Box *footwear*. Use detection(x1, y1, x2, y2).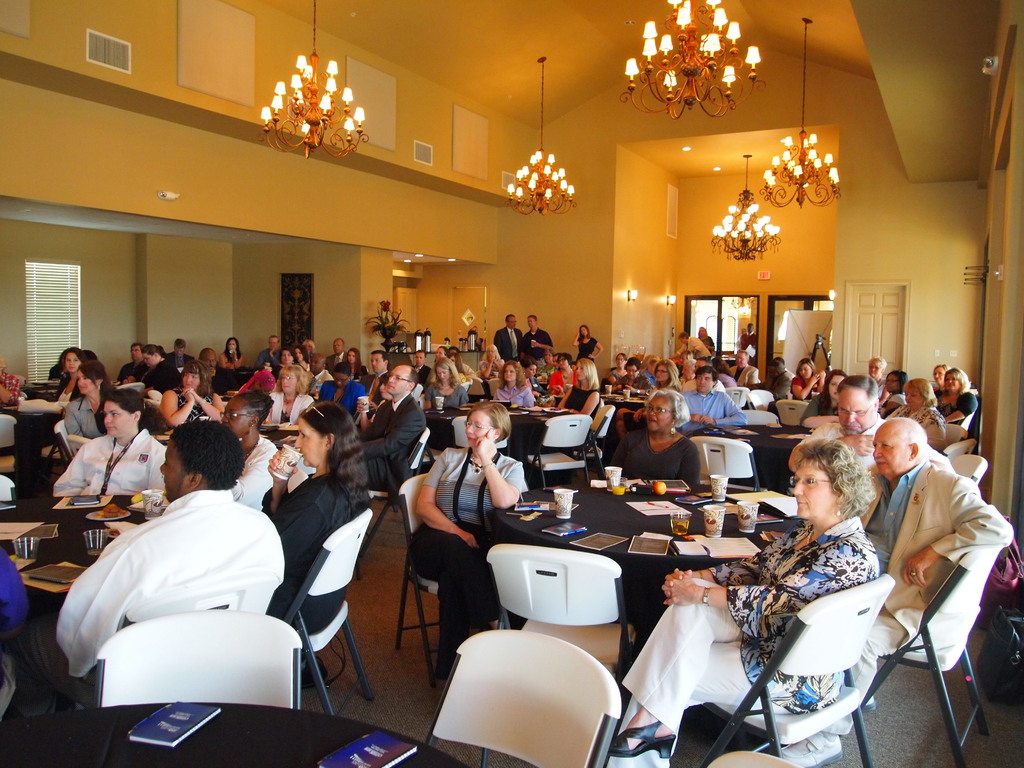
detection(305, 655, 336, 692).
